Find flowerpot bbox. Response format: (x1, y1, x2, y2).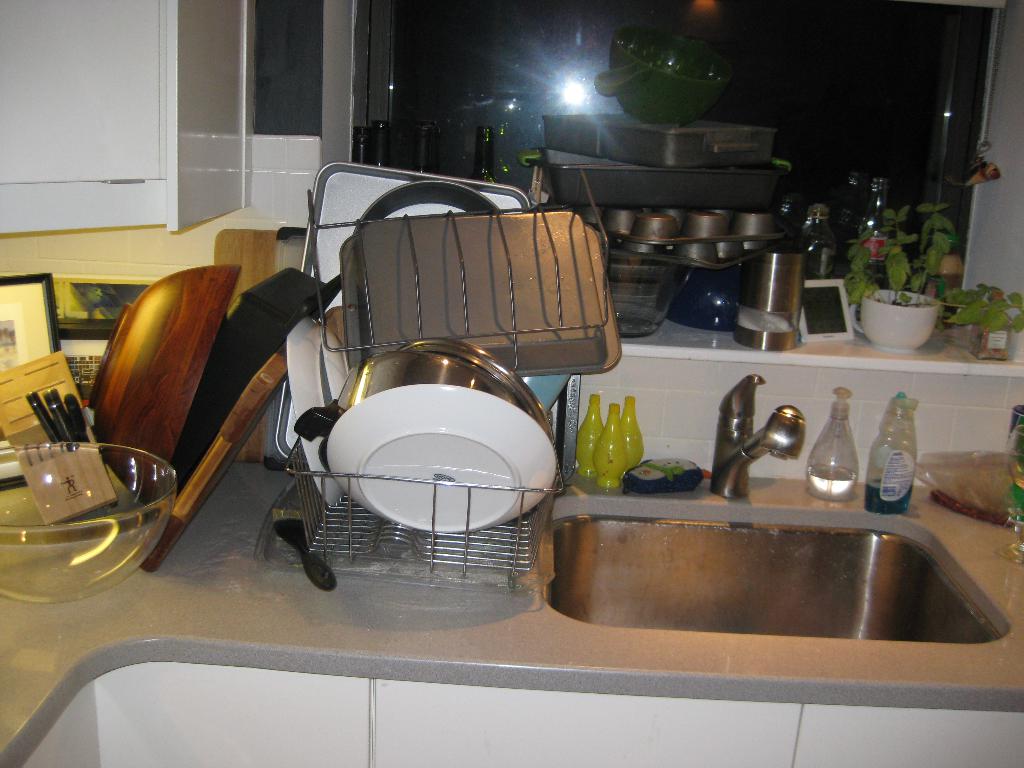
(861, 288, 941, 355).
